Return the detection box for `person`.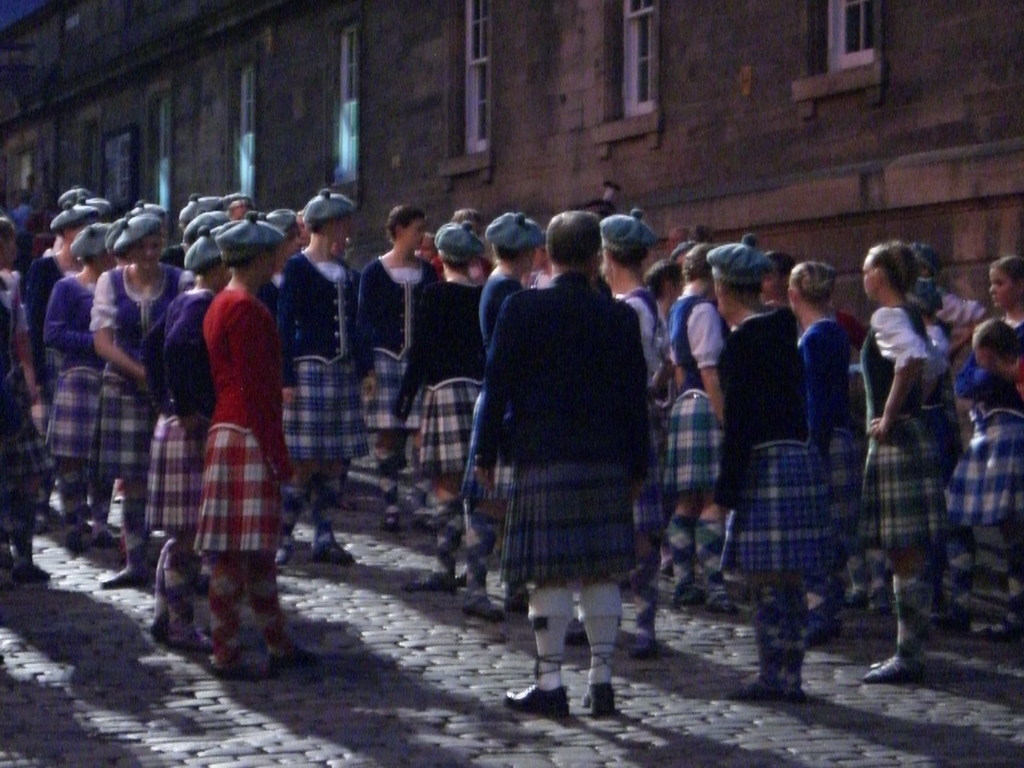
left=852, top=242, right=946, bottom=676.
